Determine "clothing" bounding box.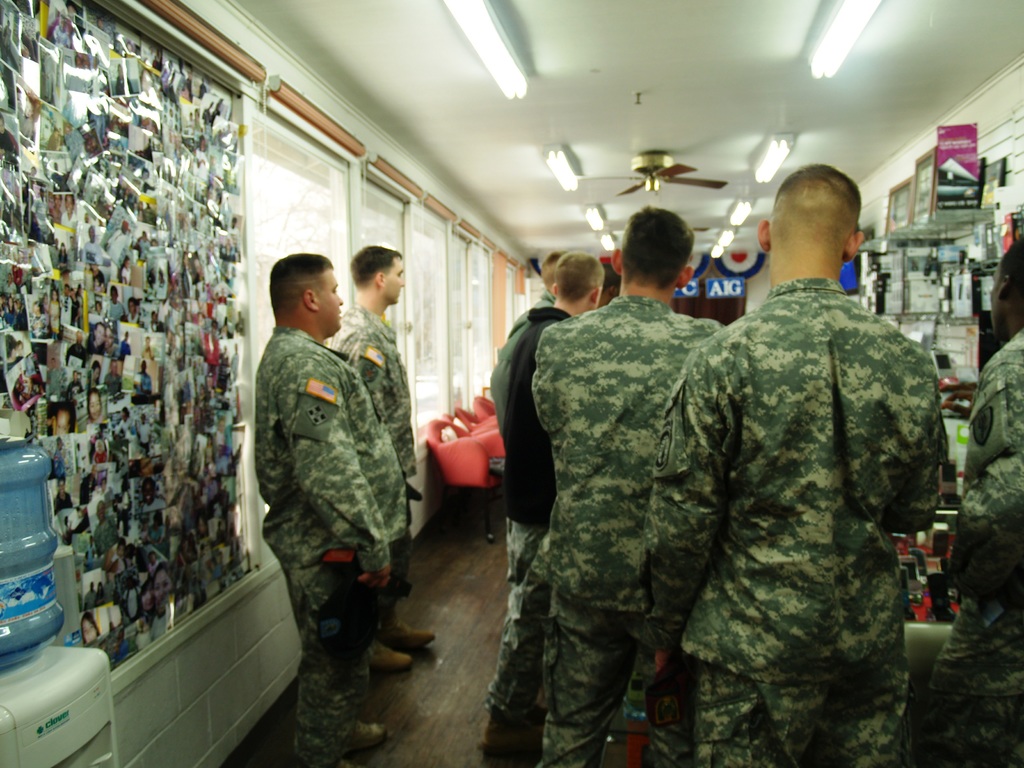
Determined: 532, 296, 734, 767.
